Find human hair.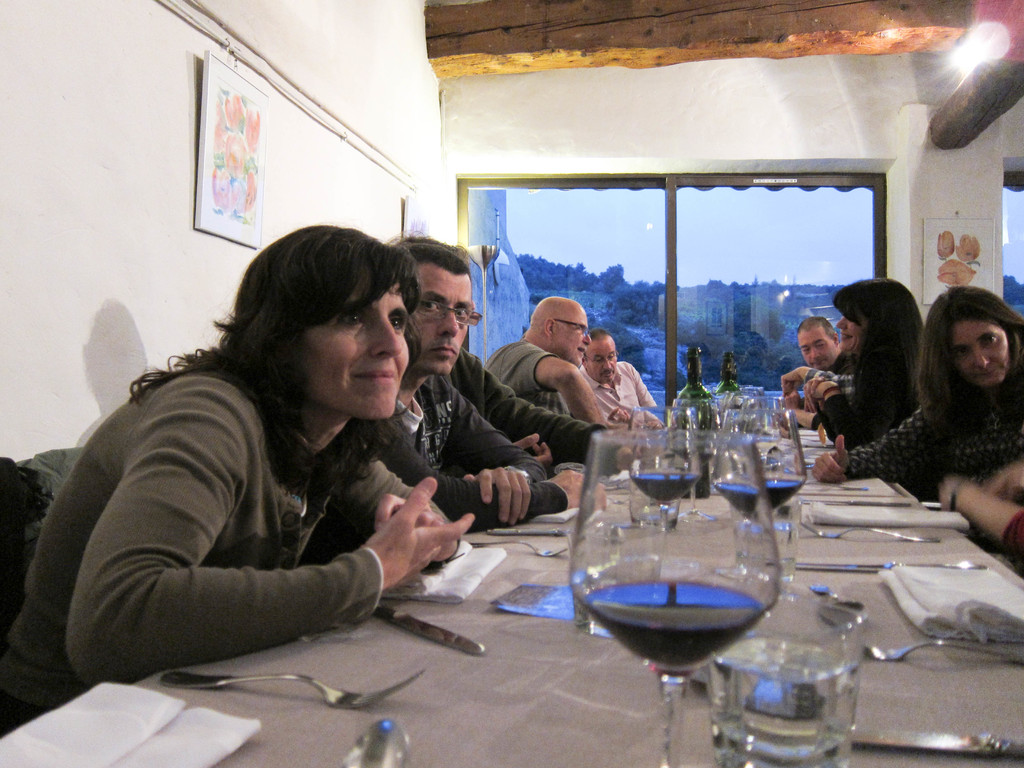
x1=826, y1=268, x2=927, y2=404.
